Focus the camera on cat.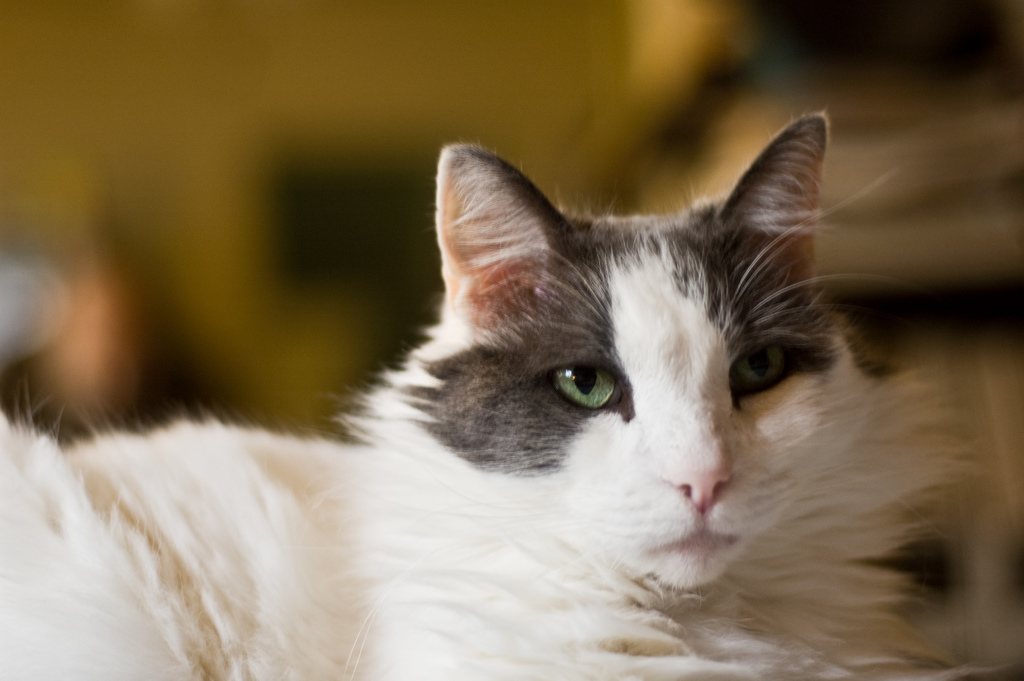
Focus region: (0,111,1013,680).
